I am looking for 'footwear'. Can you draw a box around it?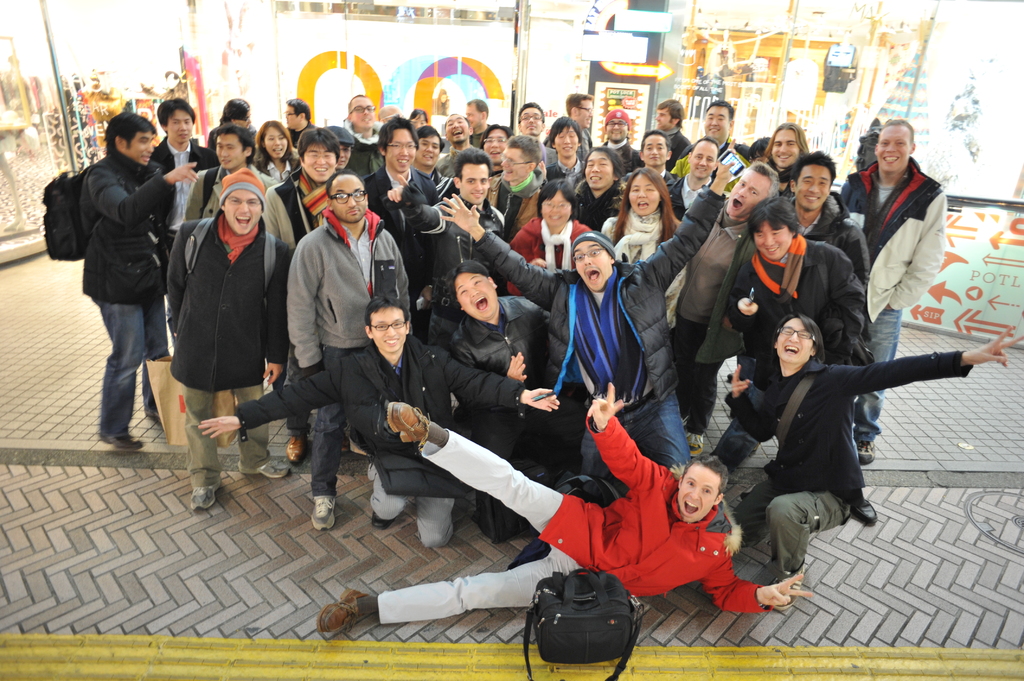
Sure, the bounding box is detection(388, 399, 430, 450).
